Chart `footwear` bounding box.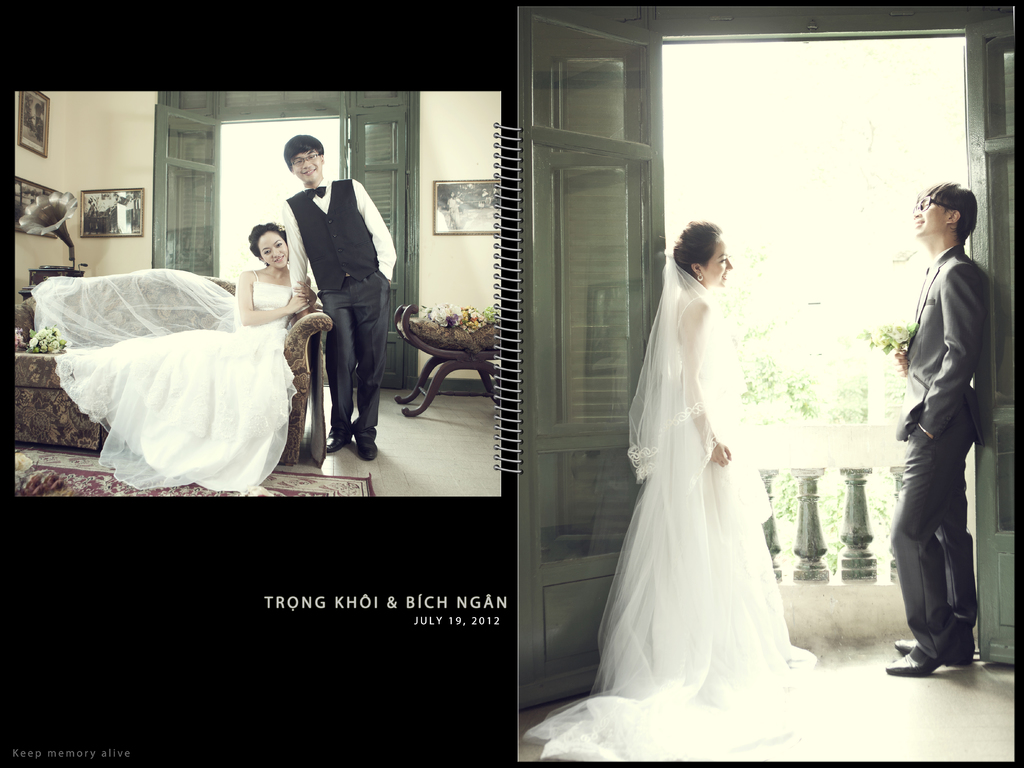
Charted: detection(355, 439, 378, 461).
